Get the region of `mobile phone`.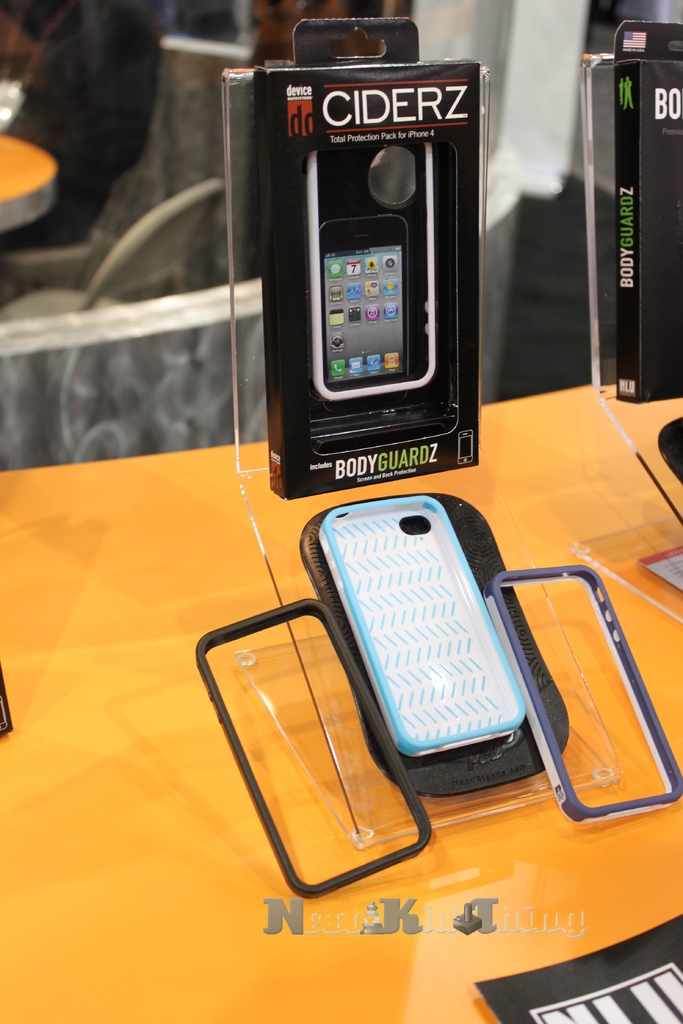
box(300, 127, 436, 401).
